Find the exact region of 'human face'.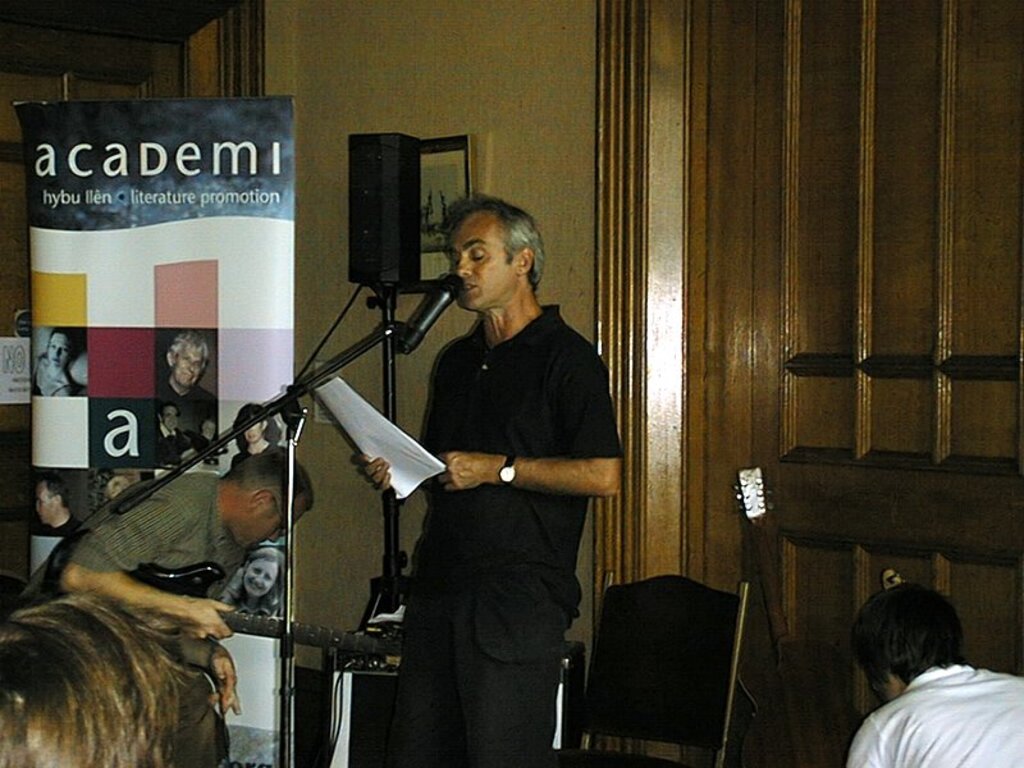
Exact region: x1=33, y1=485, x2=55, y2=526.
